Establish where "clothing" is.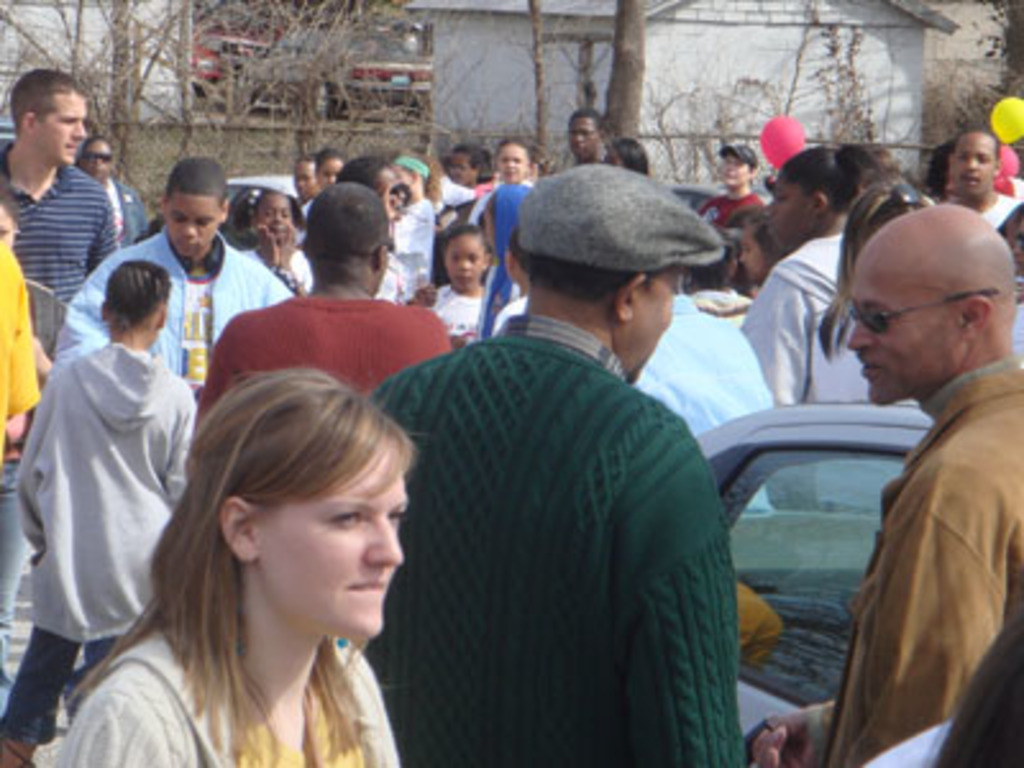
Established at [0,340,197,745].
